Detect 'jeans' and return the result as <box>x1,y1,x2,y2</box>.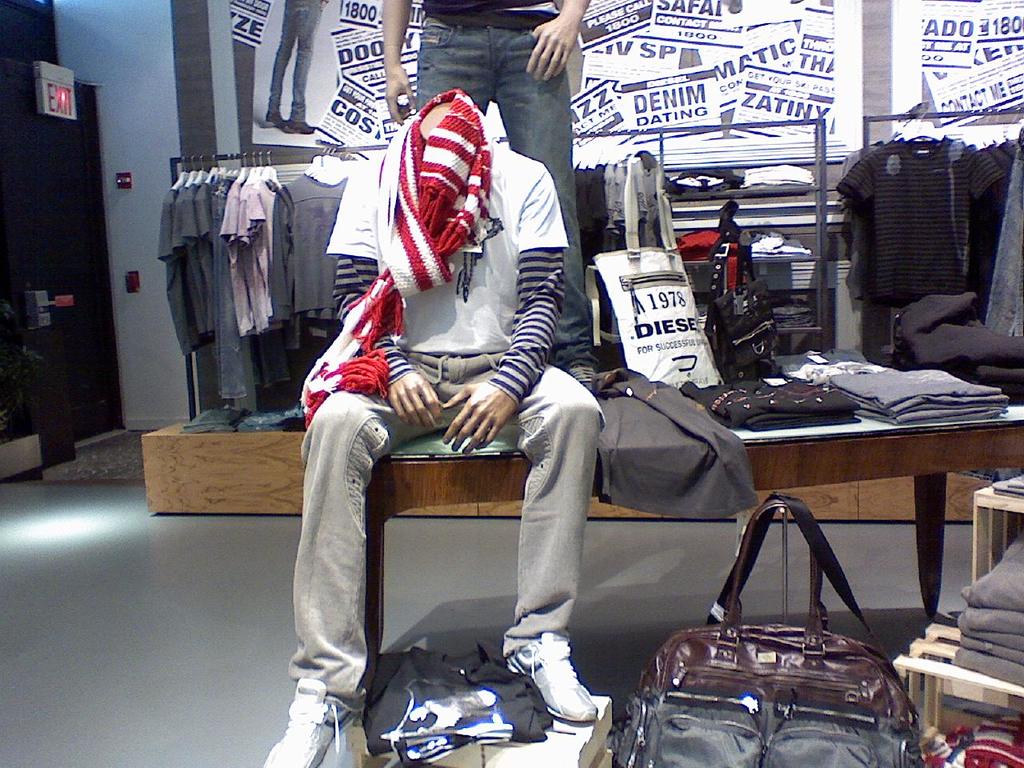
<box>418,22,593,372</box>.
